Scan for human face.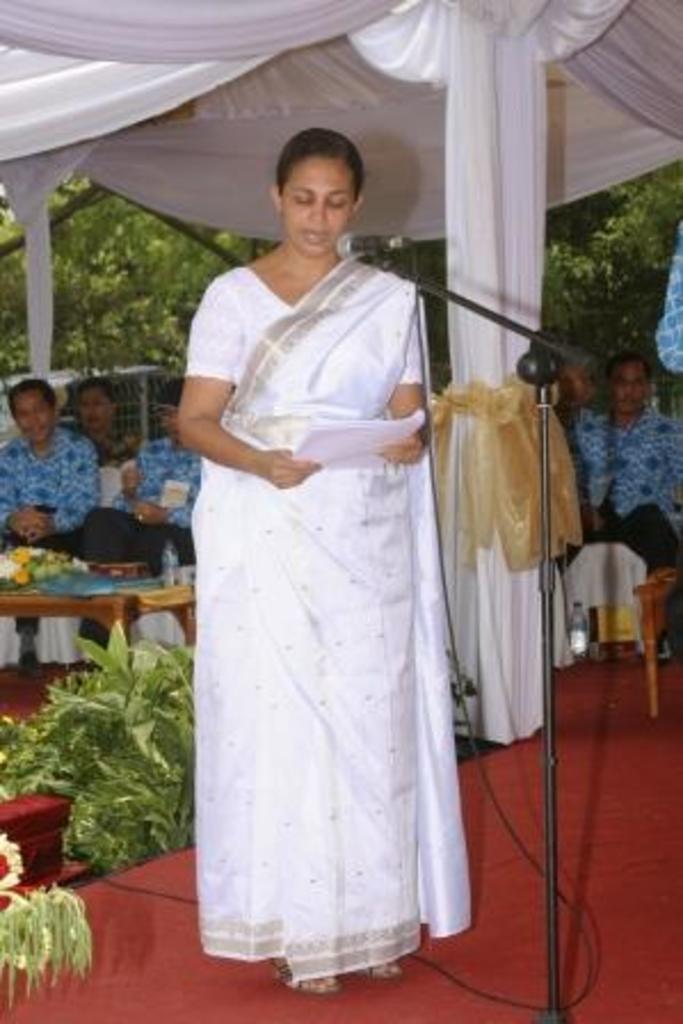
Scan result: box(82, 384, 105, 432).
